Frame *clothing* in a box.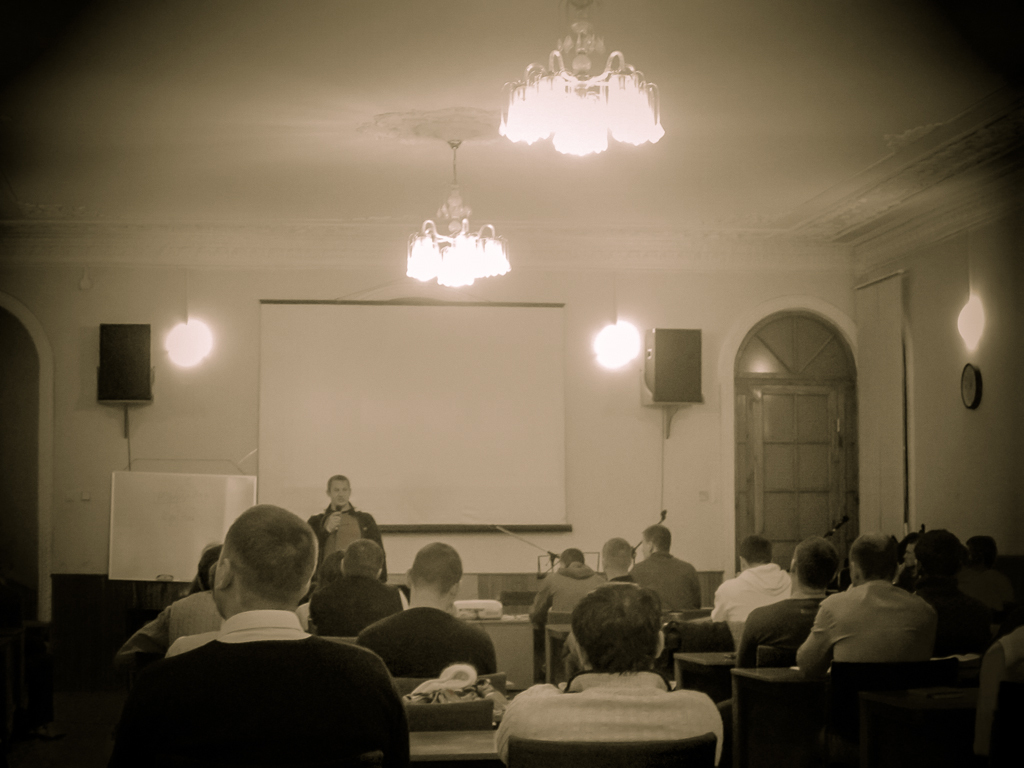
BBox(501, 669, 727, 767).
